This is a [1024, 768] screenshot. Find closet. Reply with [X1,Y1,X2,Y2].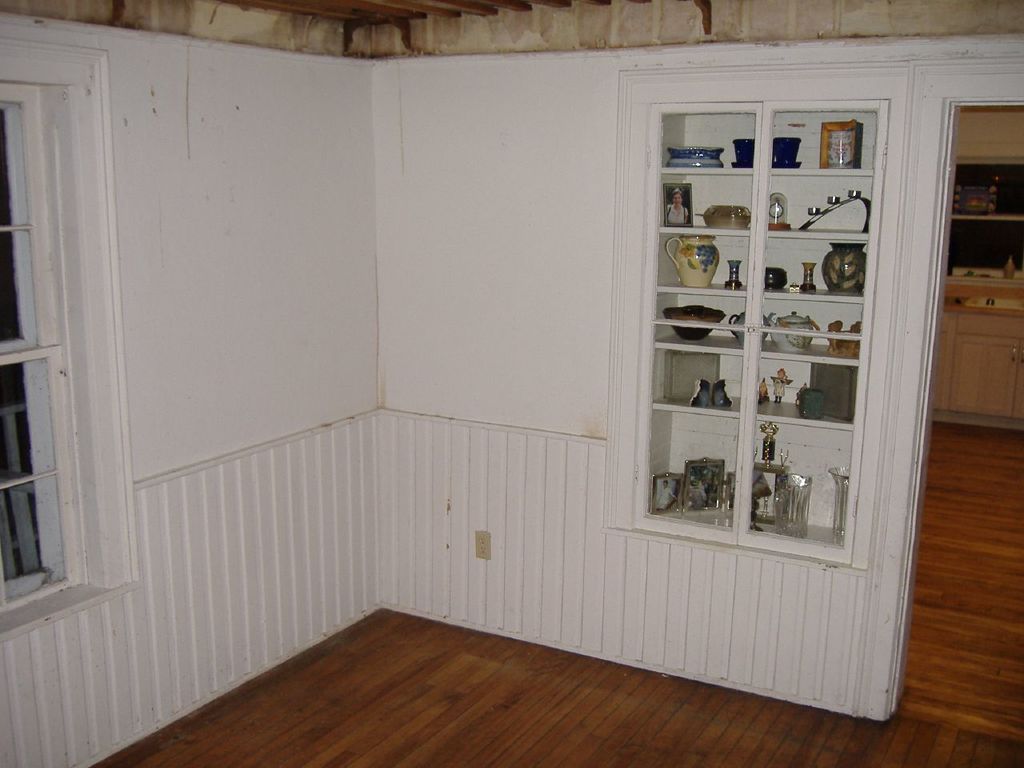
[632,101,890,573].
